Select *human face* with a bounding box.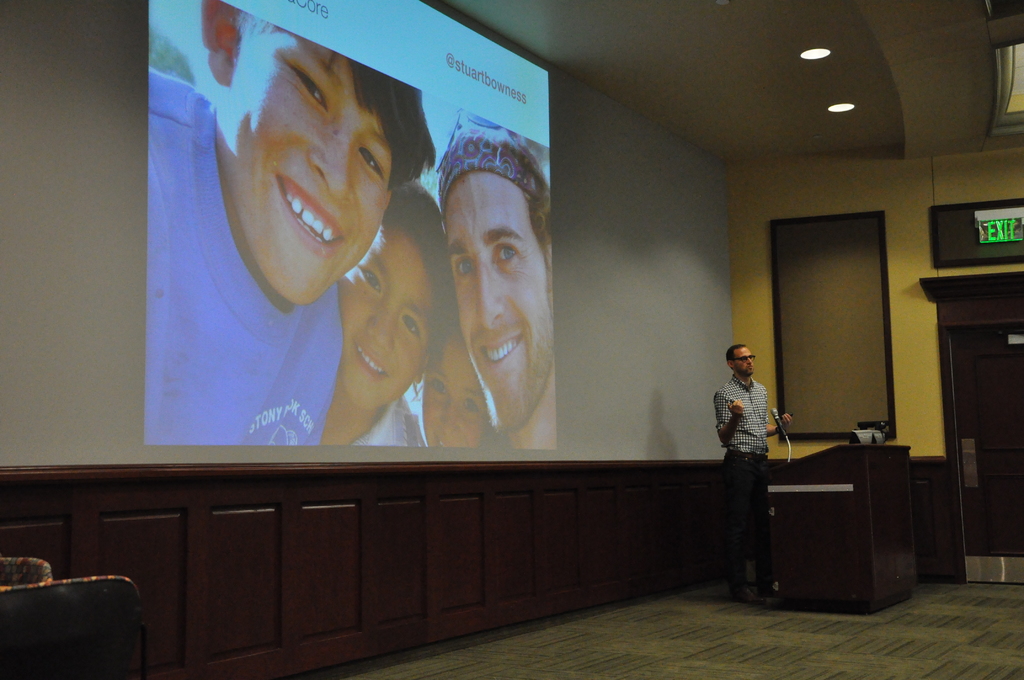
<region>215, 39, 394, 308</region>.
